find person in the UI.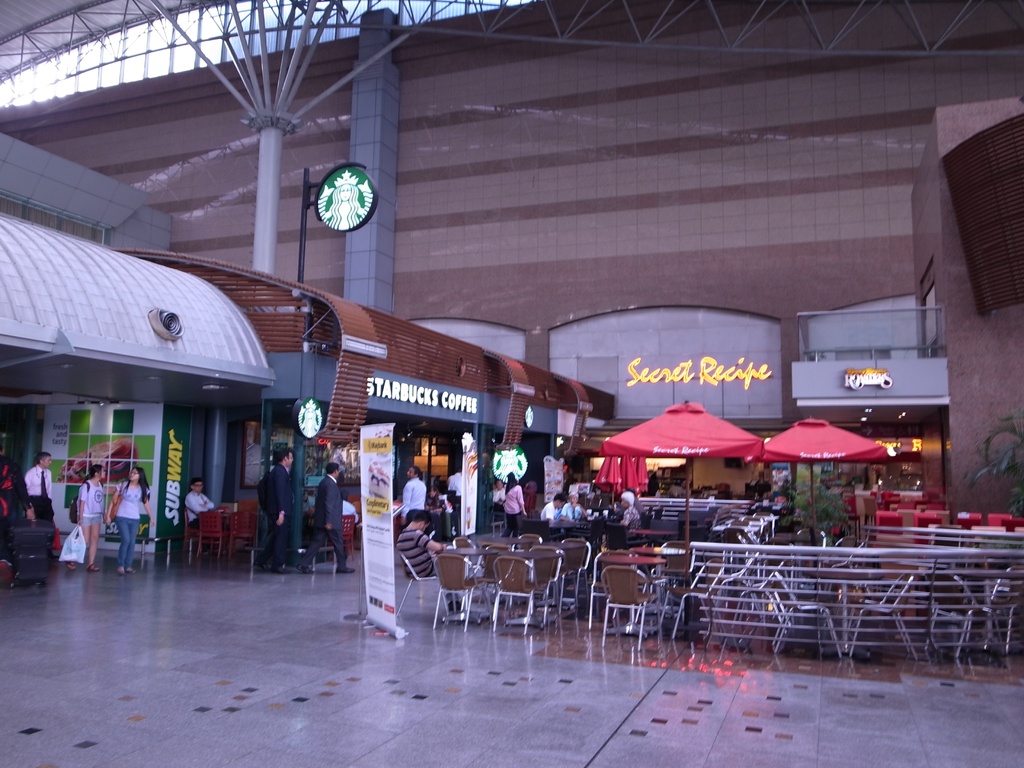
UI element at 499 469 530 538.
